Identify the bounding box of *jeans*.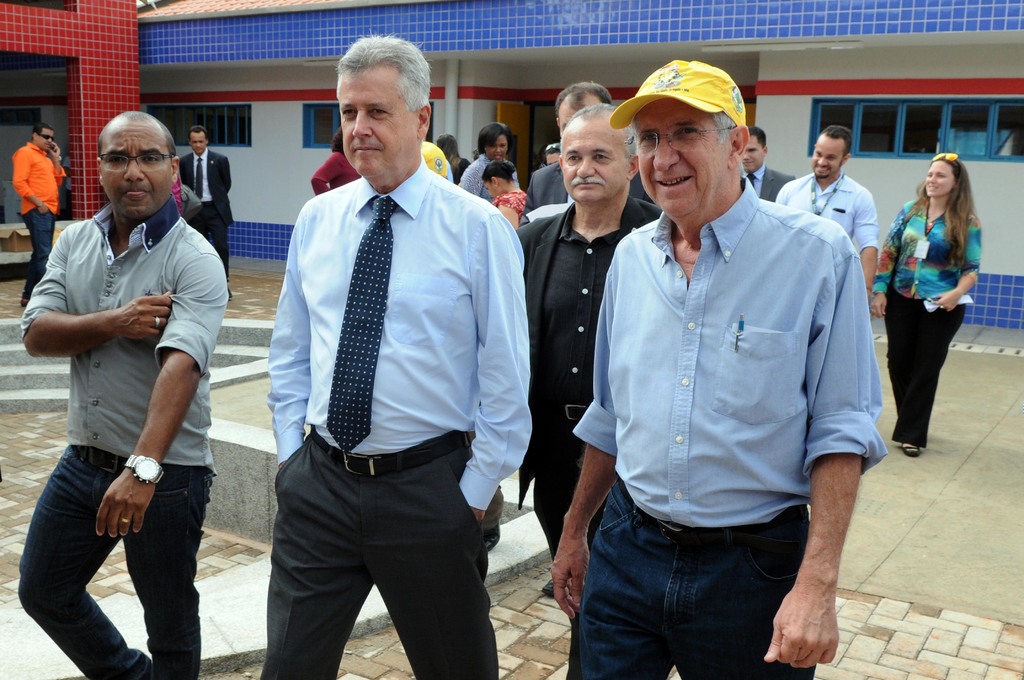
select_region(24, 203, 54, 293).
